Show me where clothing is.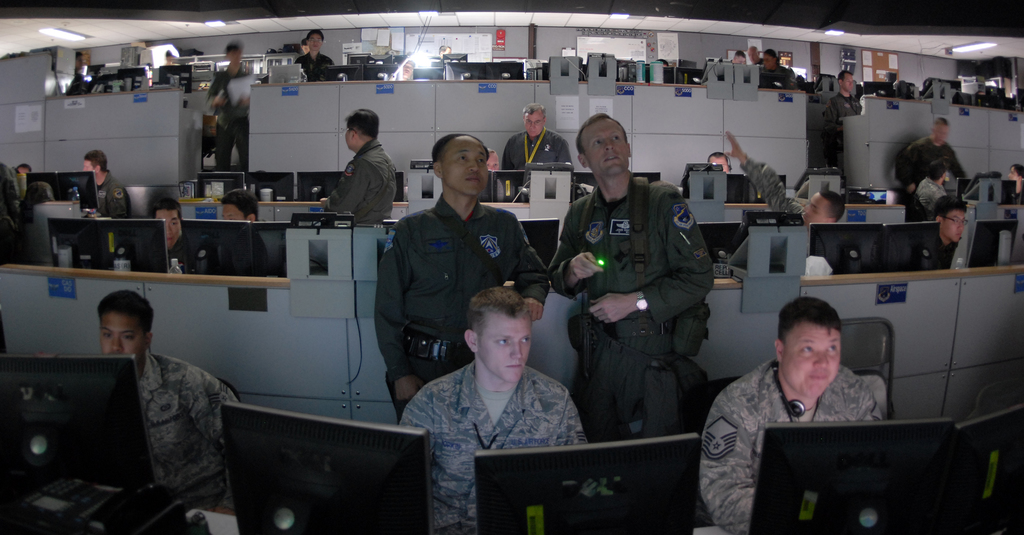
clothing is at [x1=91, y1=173, x2=129, y2=223].
